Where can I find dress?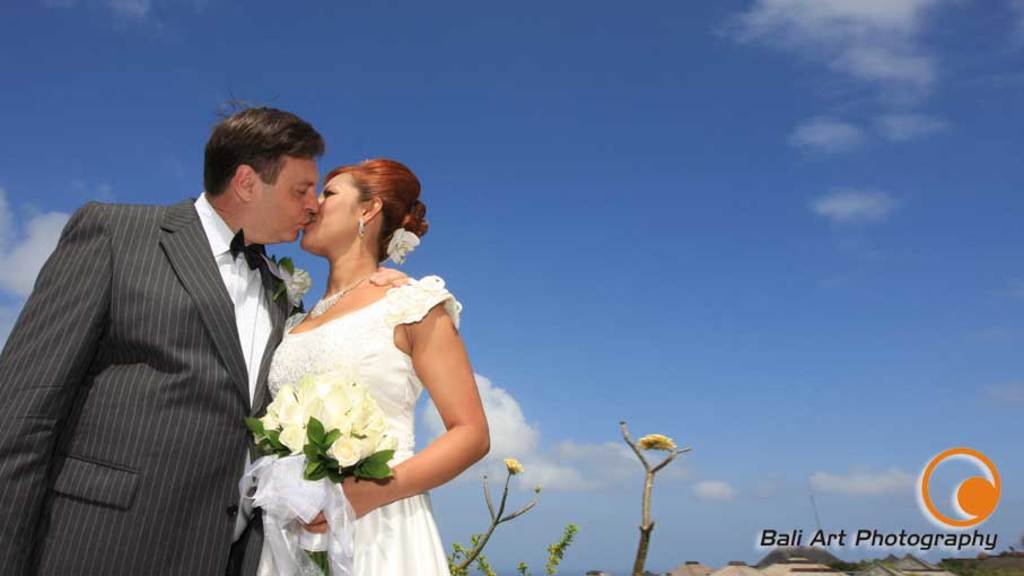
You can find it at <bbox>250, 272, 467, 575</bbox>.
